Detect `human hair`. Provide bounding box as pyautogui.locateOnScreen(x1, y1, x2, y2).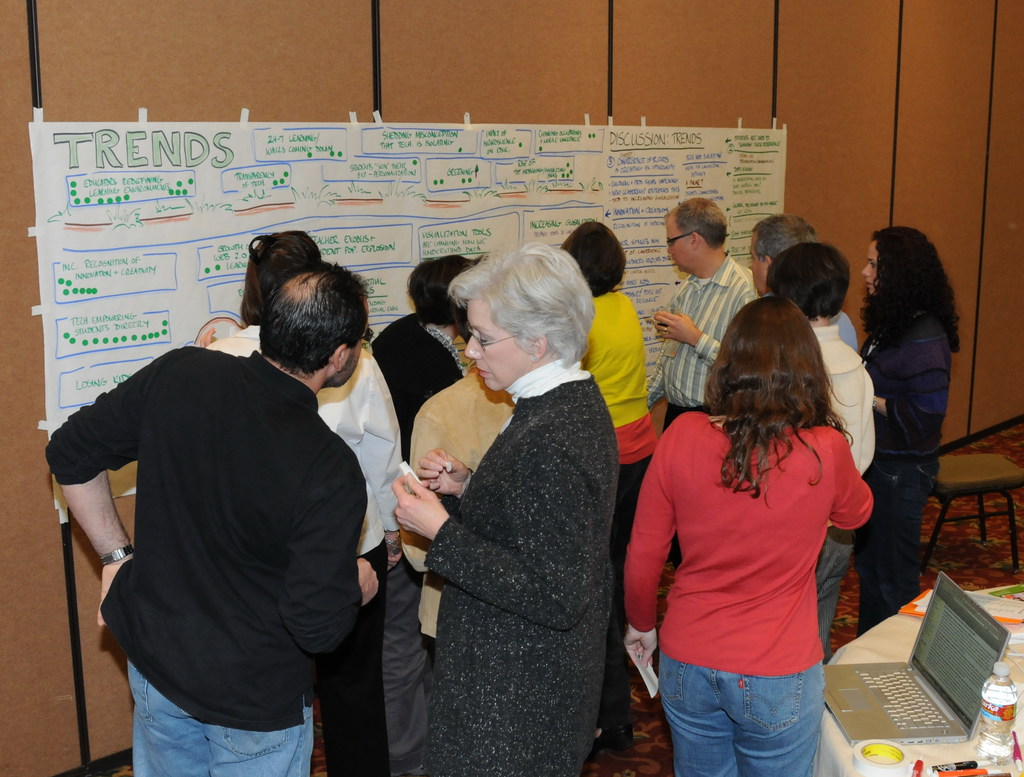
pyautogui.locateOnScreen(667, 197, 726, 248).
